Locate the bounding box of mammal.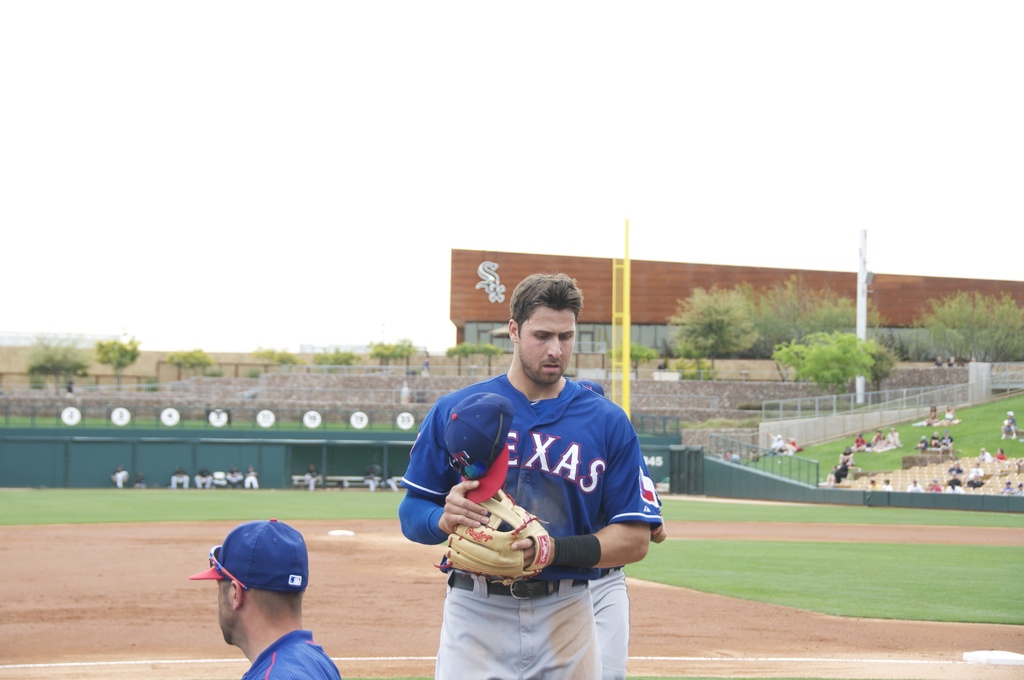
Bounding box: x1=190 y1=466 x2=211 y2=489.
